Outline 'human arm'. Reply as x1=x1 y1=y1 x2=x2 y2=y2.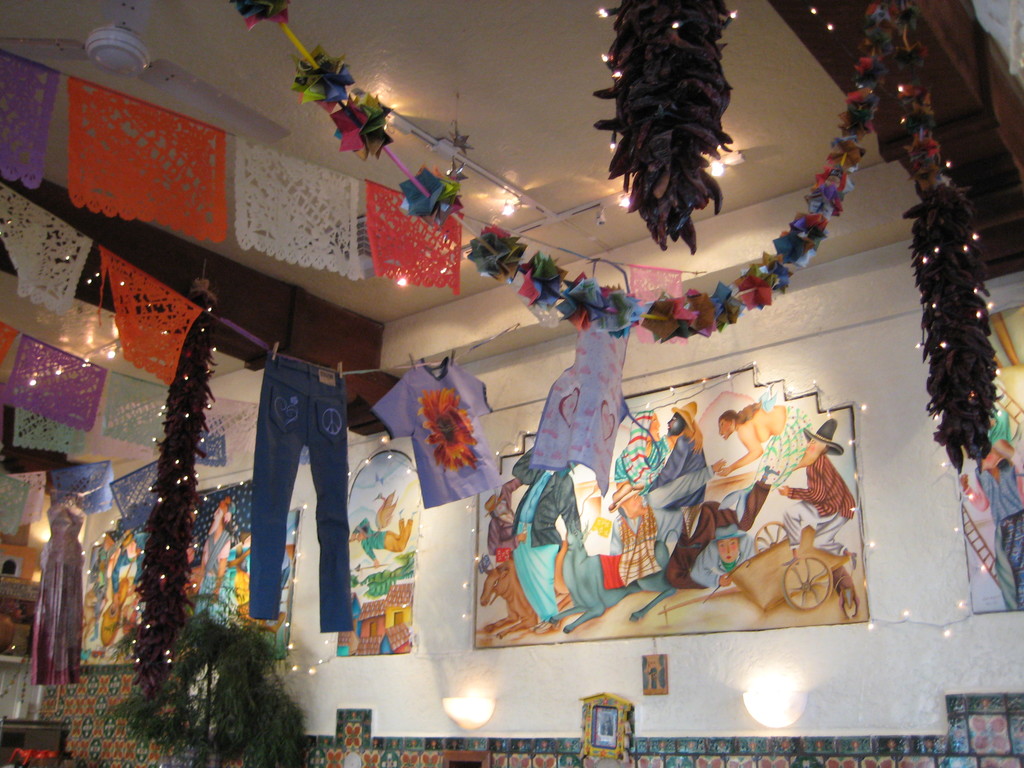
x1=631 y1=440 x2=687 y2=490.
